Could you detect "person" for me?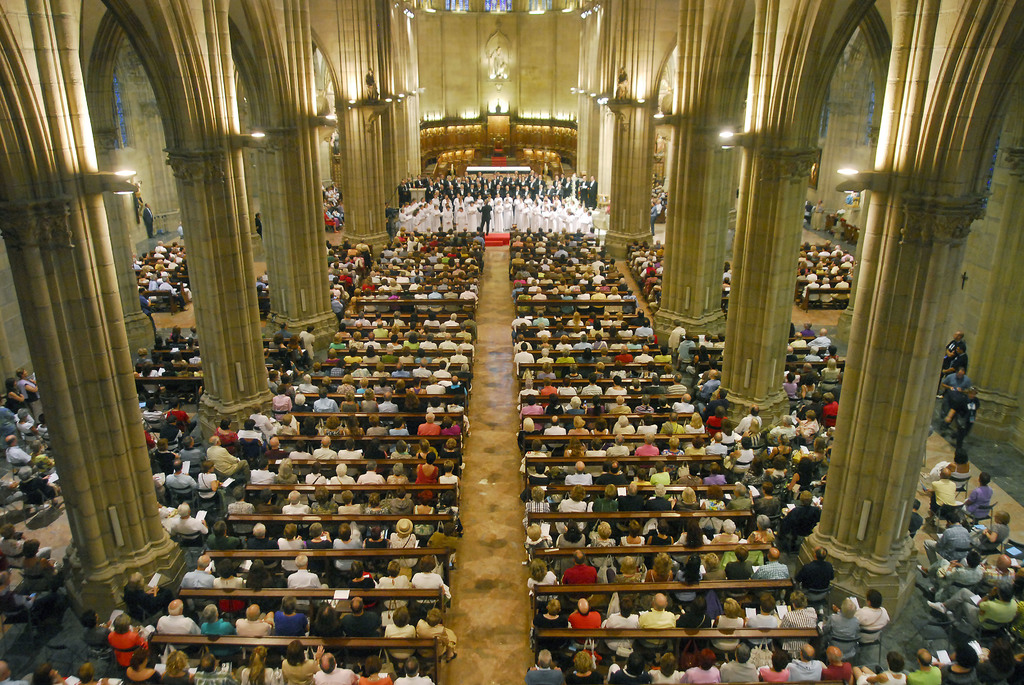
Detection result: [left=433, top=521, right=458, bottom=562].
